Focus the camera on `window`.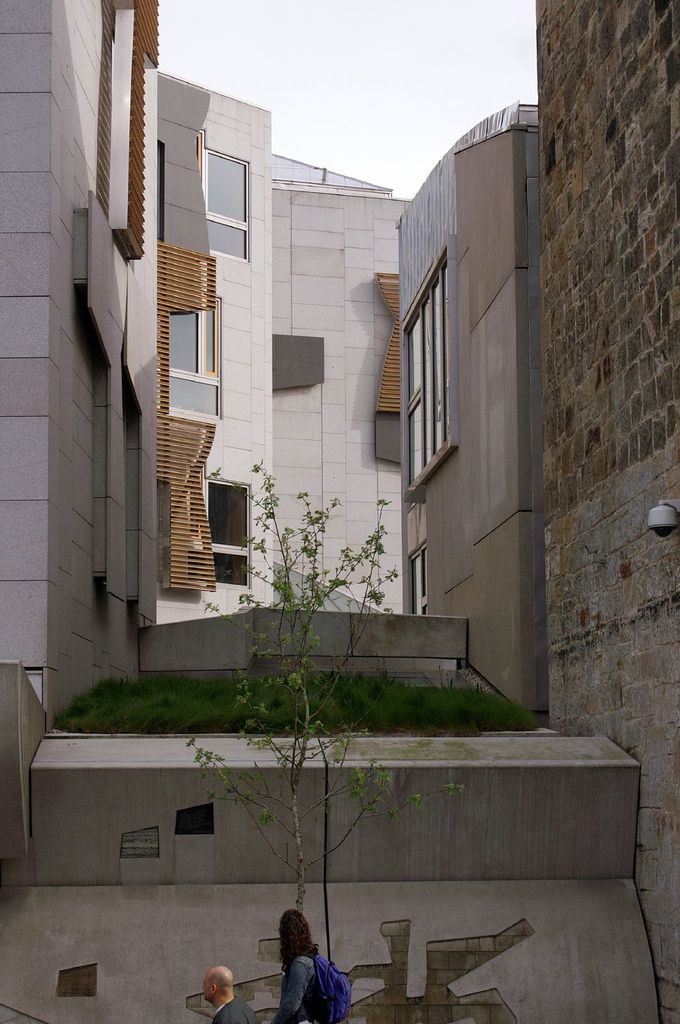
Focus region: BBox(400, 244, 462, 506).
